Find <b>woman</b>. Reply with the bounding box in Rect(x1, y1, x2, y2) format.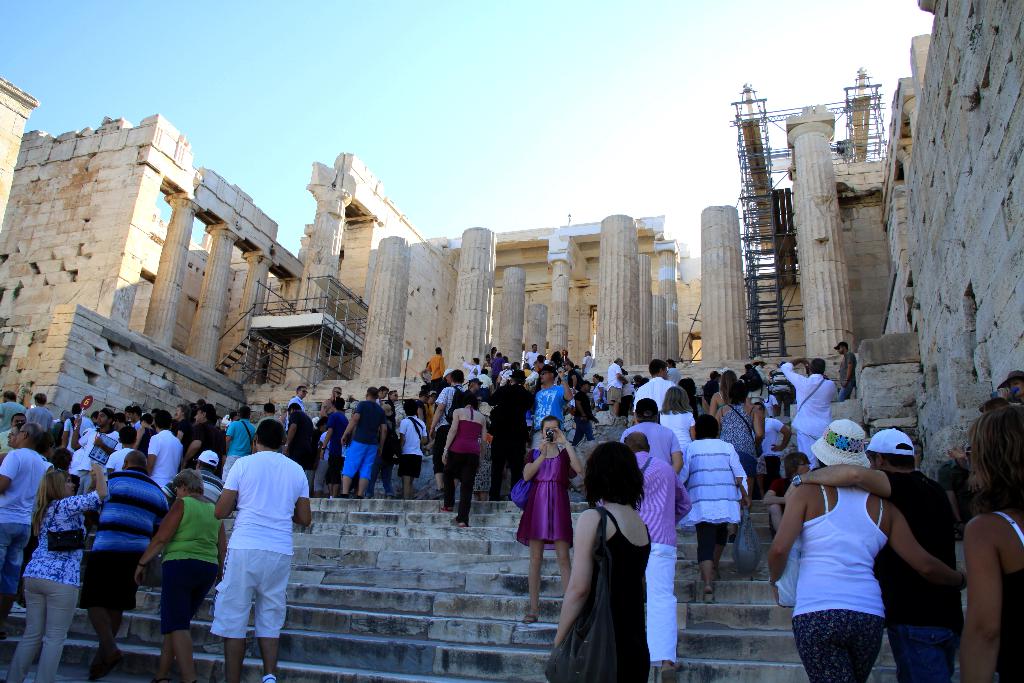
Rect(661, 386, 696, 470).
